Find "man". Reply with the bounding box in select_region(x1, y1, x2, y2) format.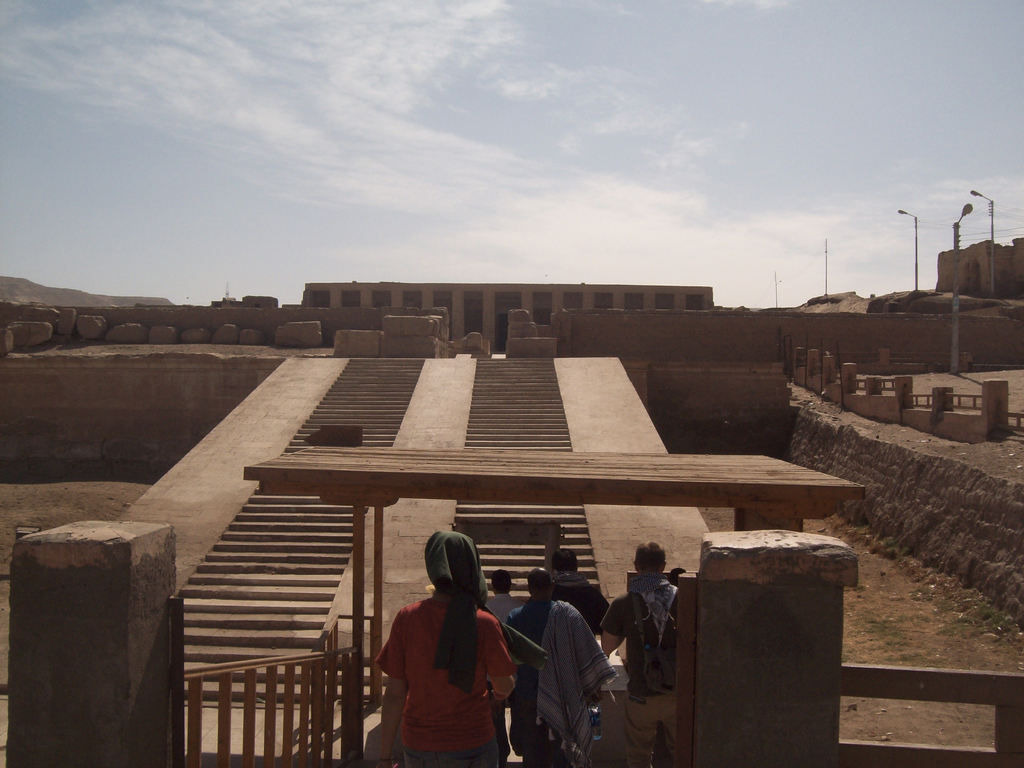
select_region(598, 540, 682, 767).
